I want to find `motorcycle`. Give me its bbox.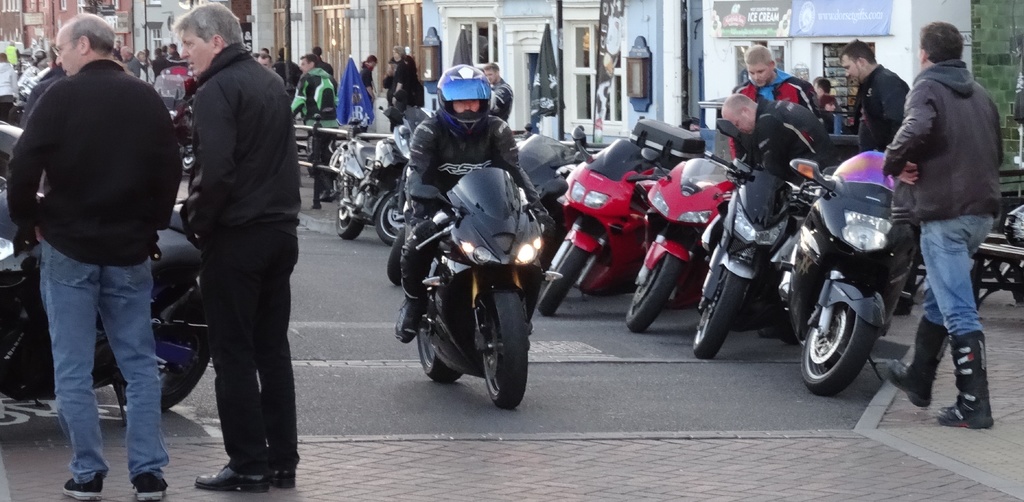
detection(696, 125, 805, 357).
